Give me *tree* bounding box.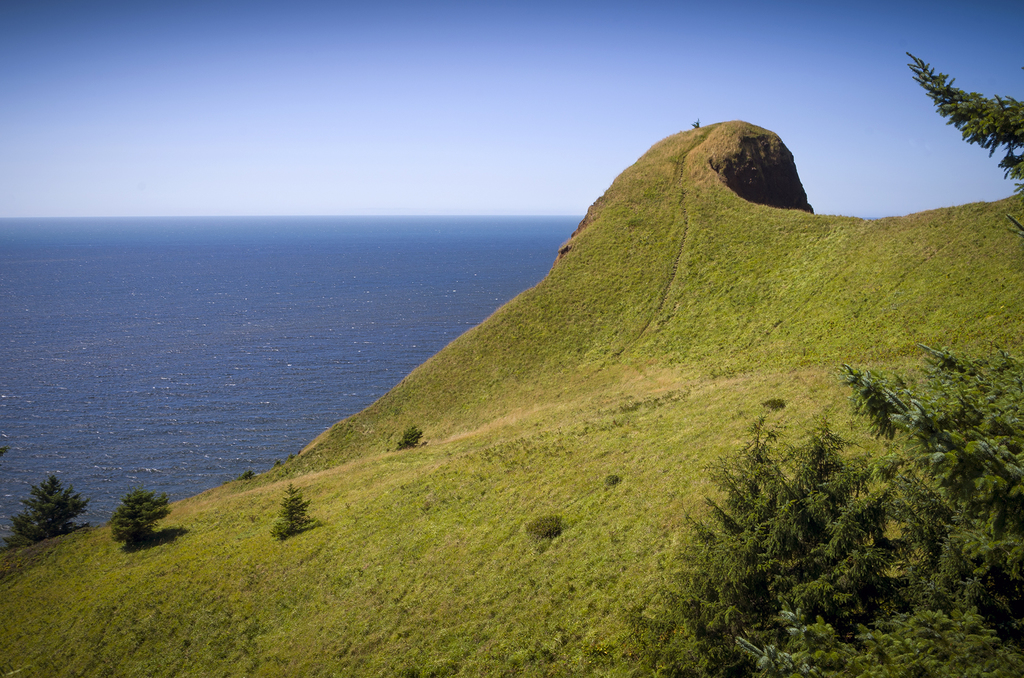
907/51/1023/233.
